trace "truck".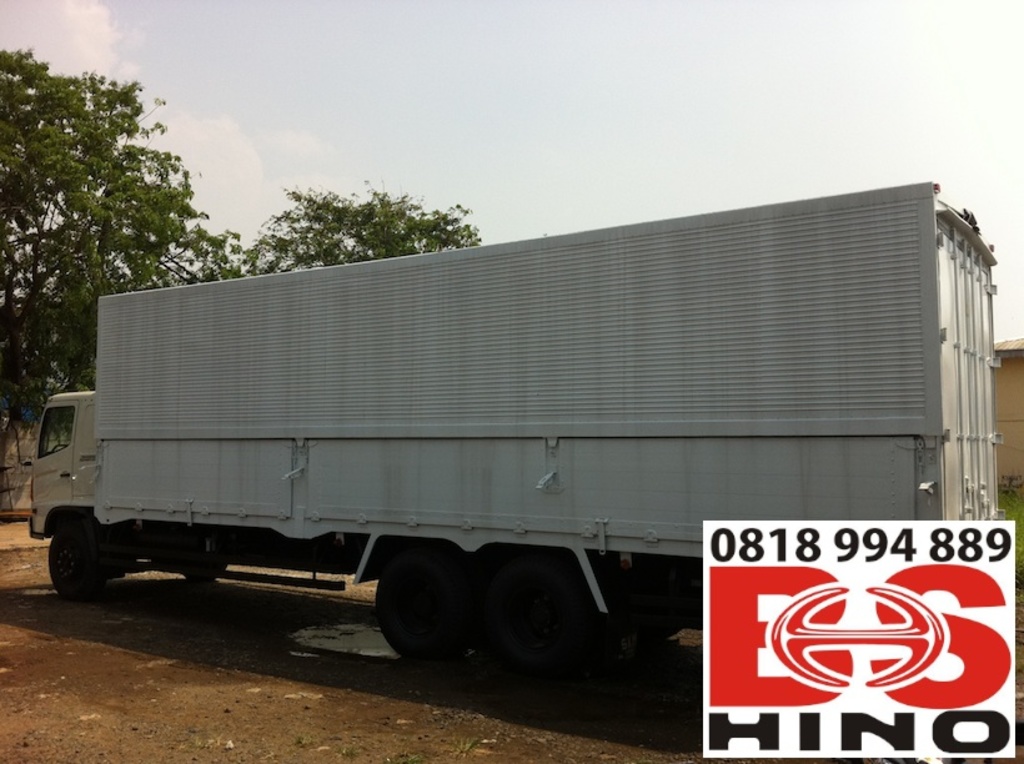
Traced to 25,196,973,673.
